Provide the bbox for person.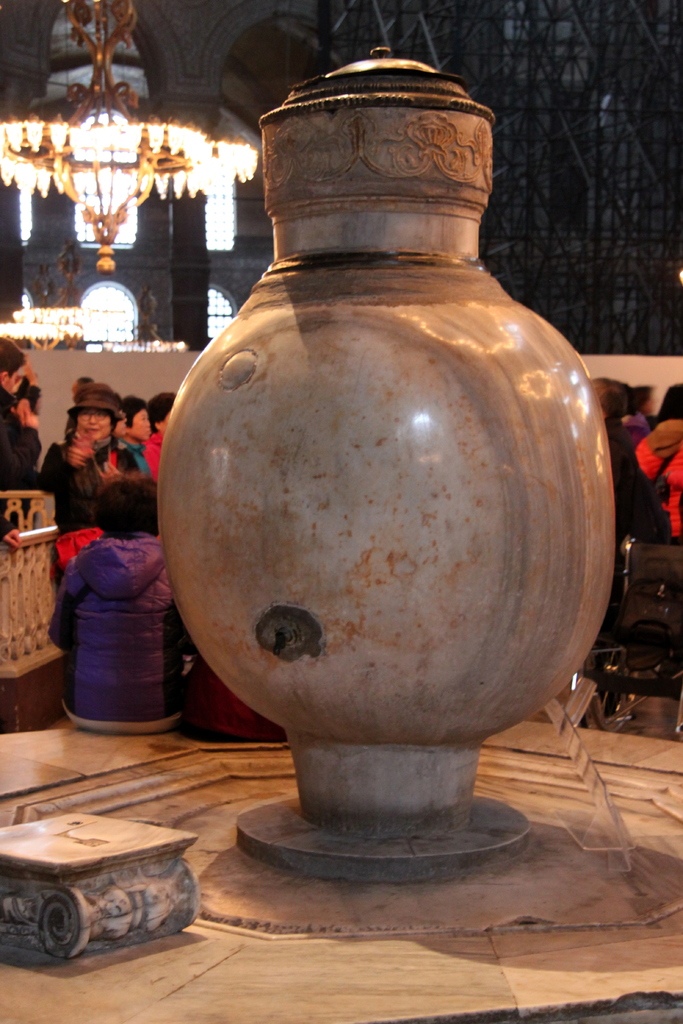
bbox=[120, 397, 147, 481].
